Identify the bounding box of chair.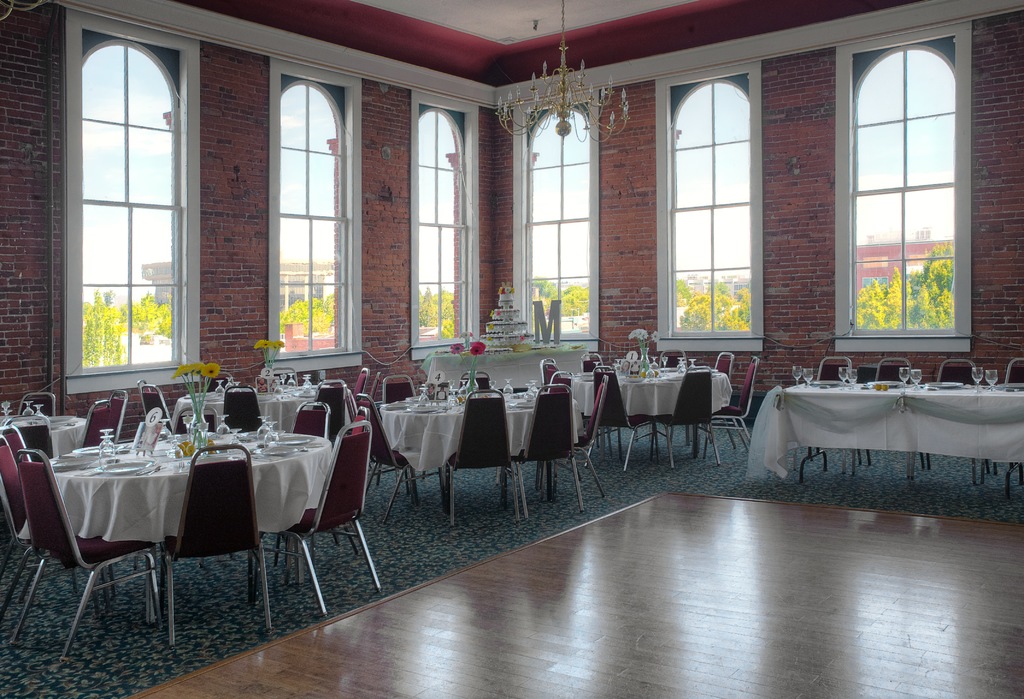
locate(157, 447, 273, 654).
